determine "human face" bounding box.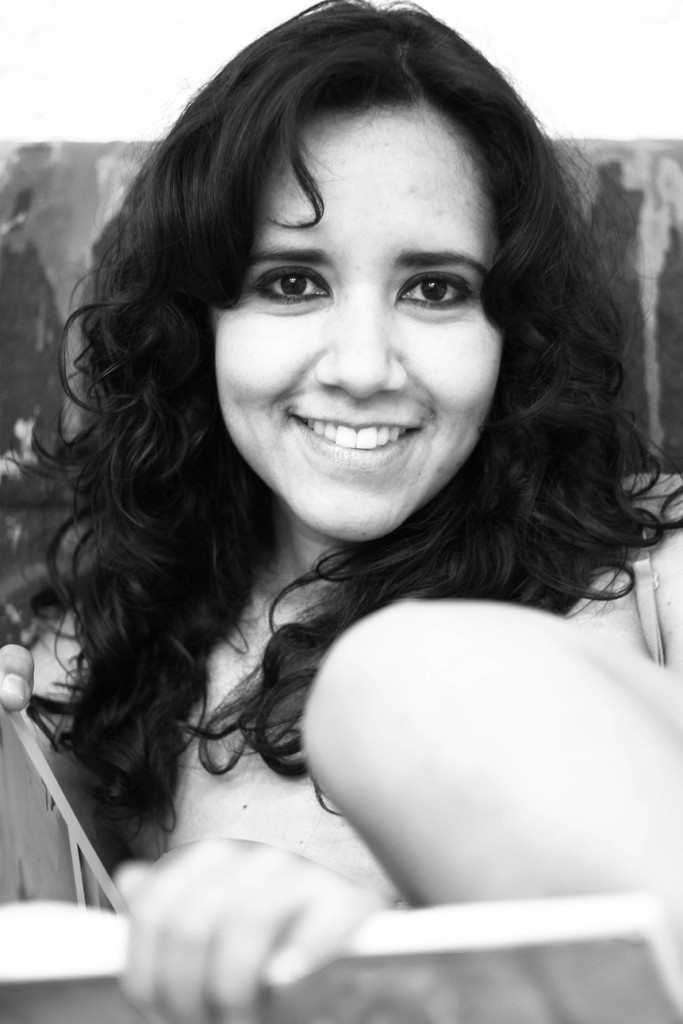
Determined: detection(206, 93, 509, 560).
